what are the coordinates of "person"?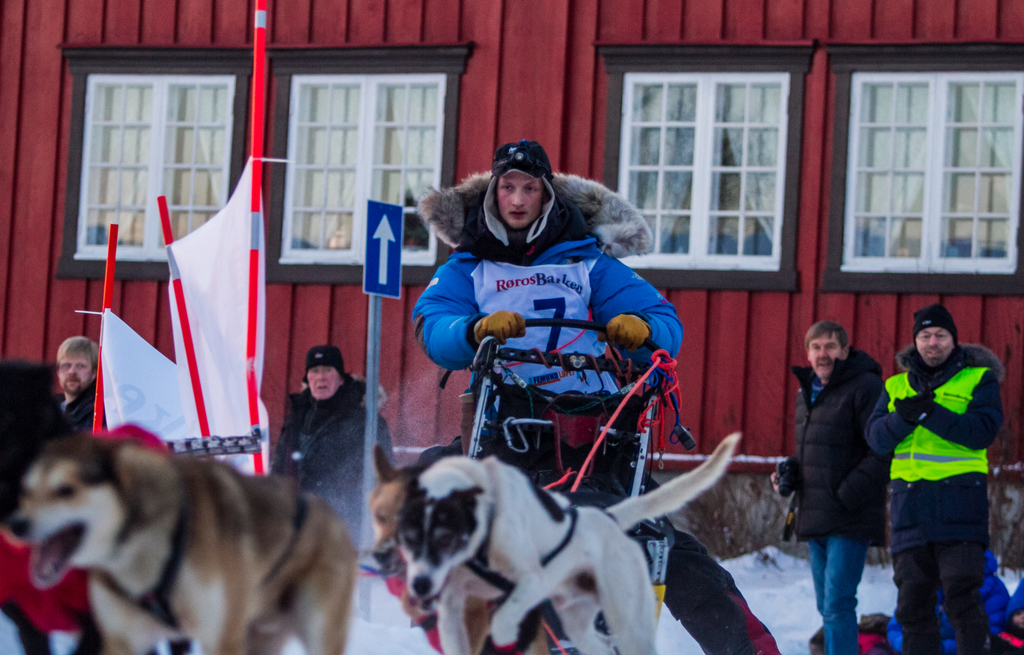
locate(272, 341, 412, 566).
